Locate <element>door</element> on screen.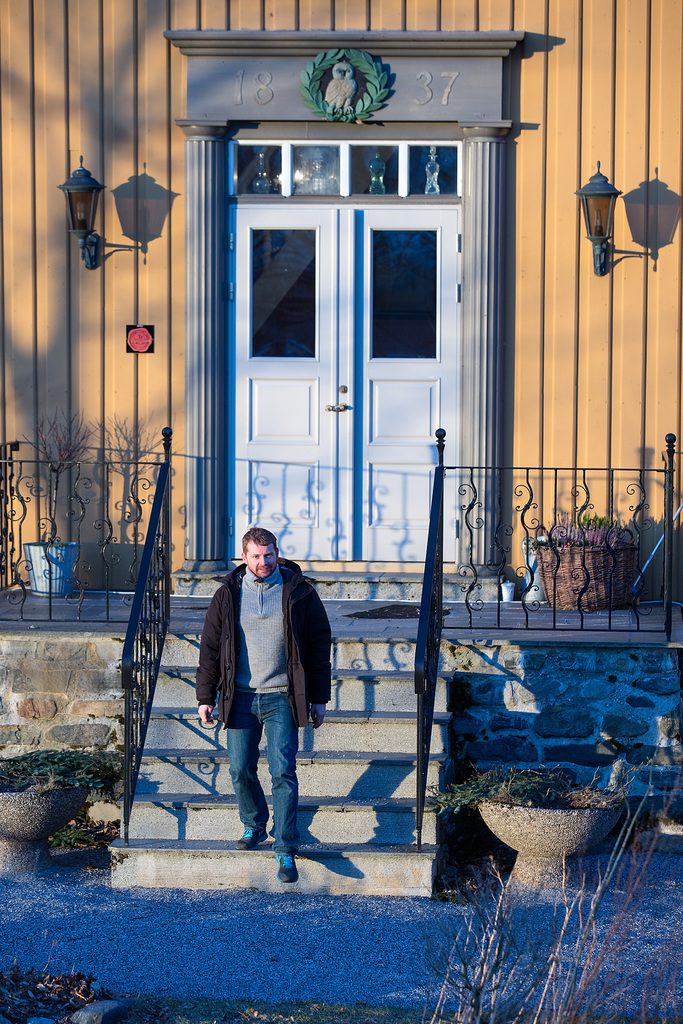
On screen at l=170, t=108, r=482, b=605.
